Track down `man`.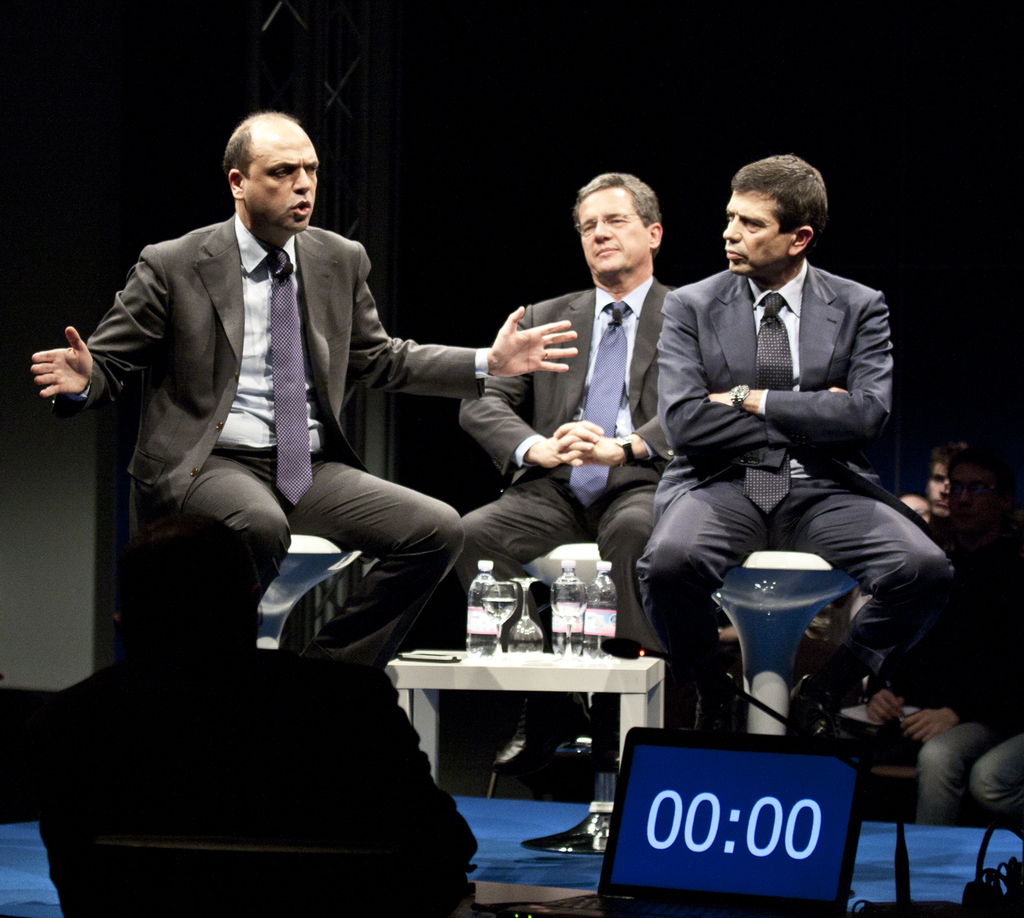
Tracked to 864,445,993,833.
